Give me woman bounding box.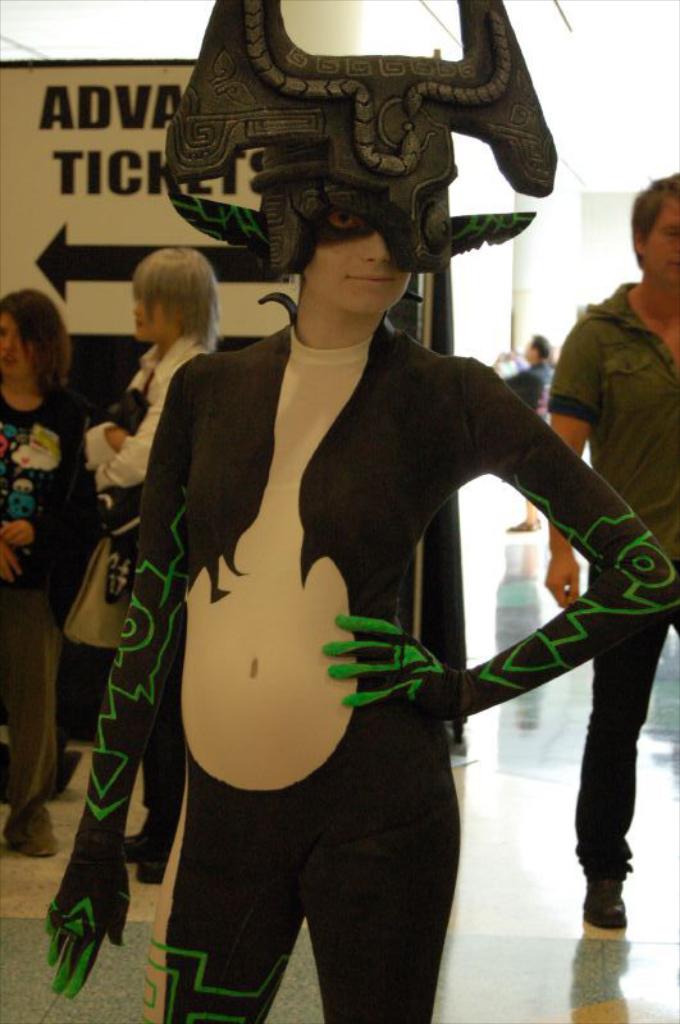
(left=69, top=246, right=233, bottom=895).
